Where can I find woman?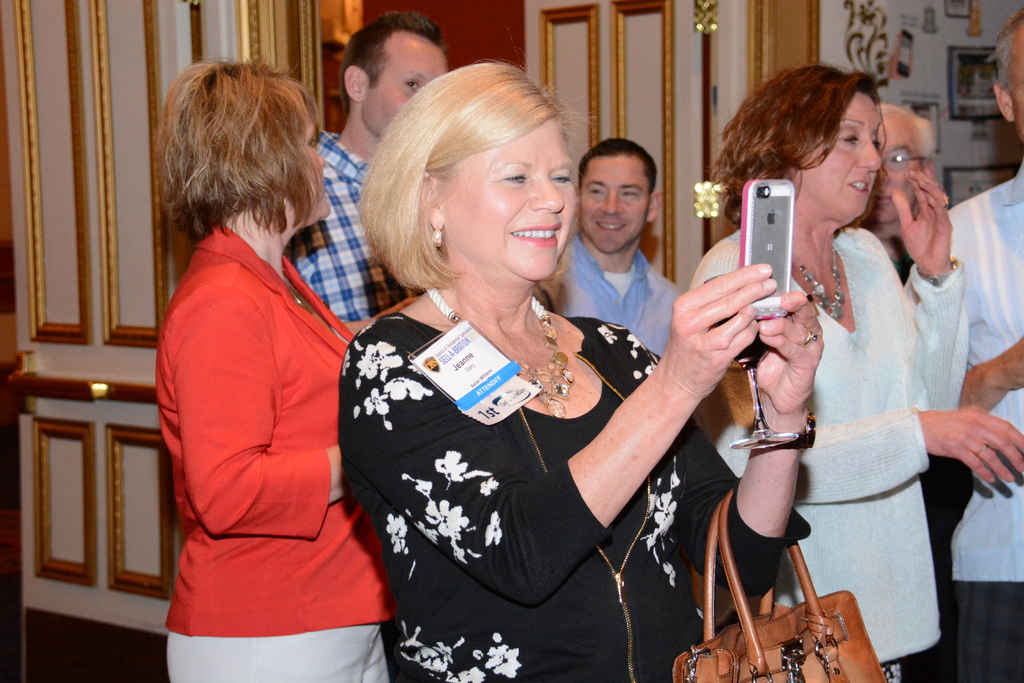
You can find it at detection(153, 55, 397, 682).
